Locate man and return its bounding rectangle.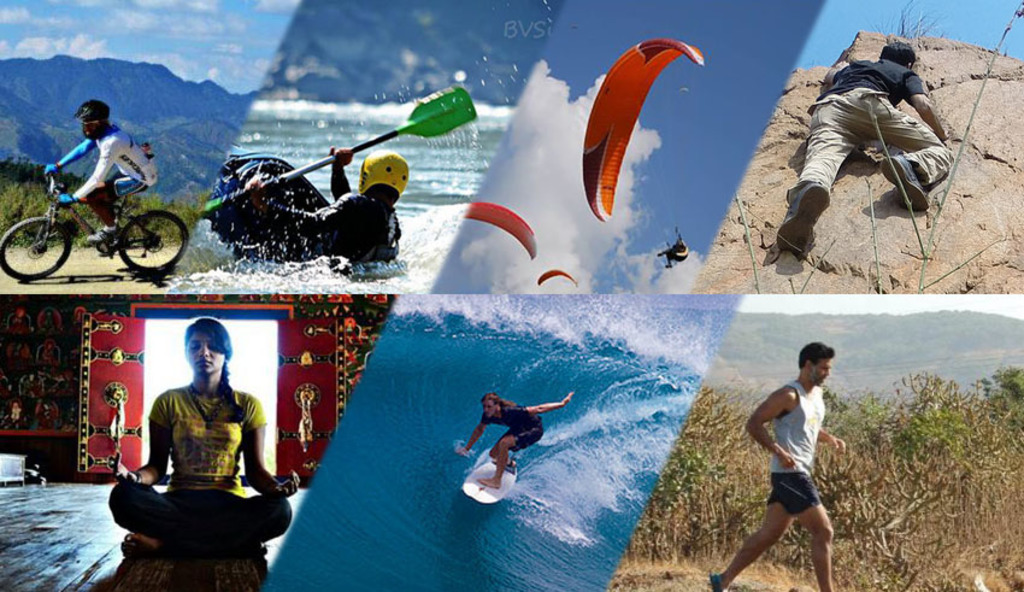
[742,340,853,585].
